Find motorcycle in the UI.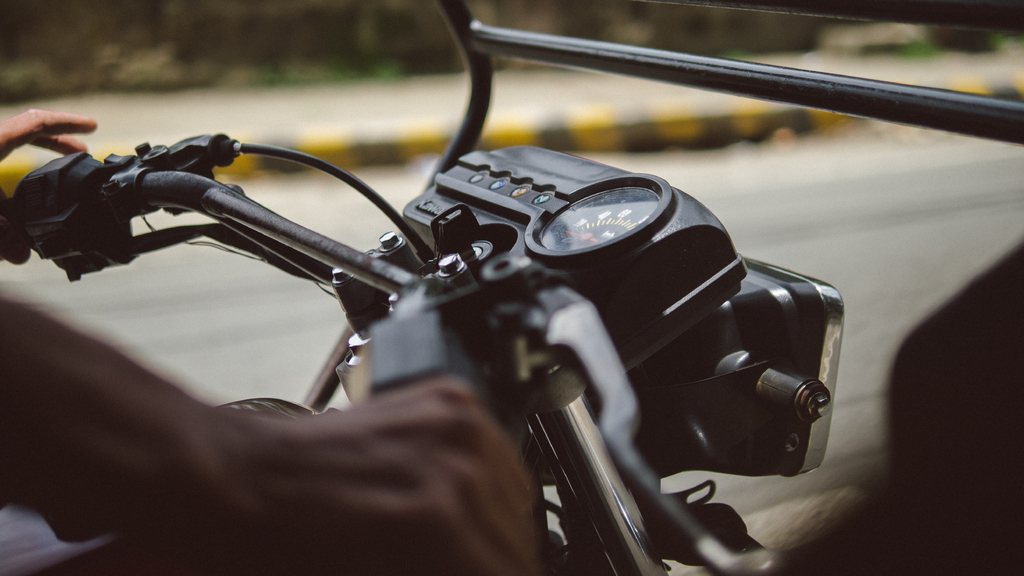
UI element at crop(17, 45, 874, 560).
